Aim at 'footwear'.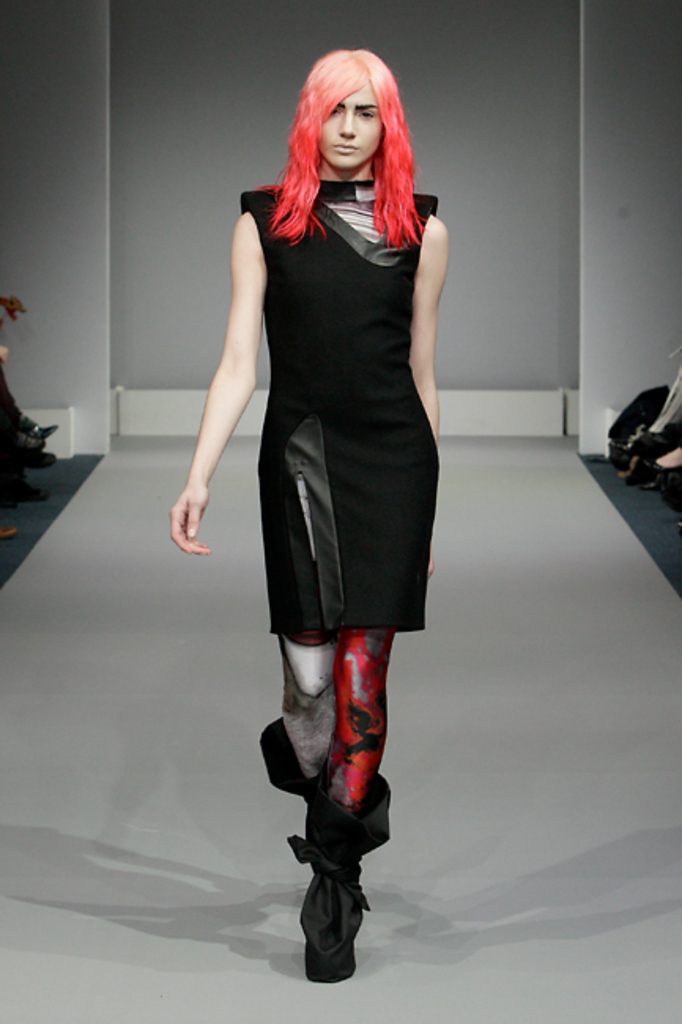
Aimed at pyautogui.locateOnScreen(287, 772, 397, 986).
